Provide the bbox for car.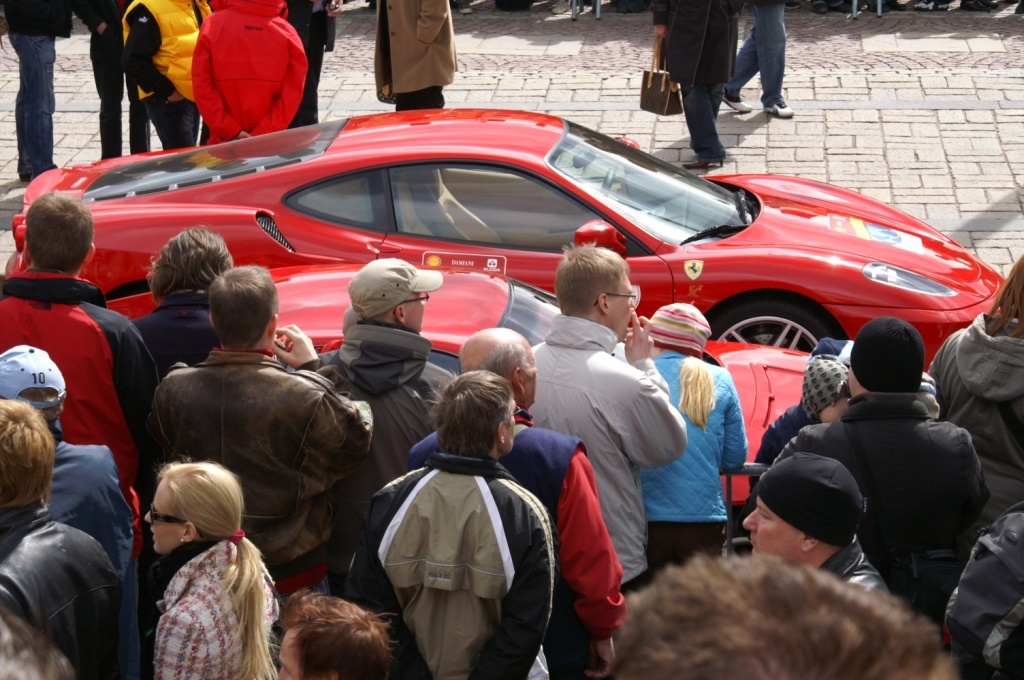
(113, 266, 810, 497).
